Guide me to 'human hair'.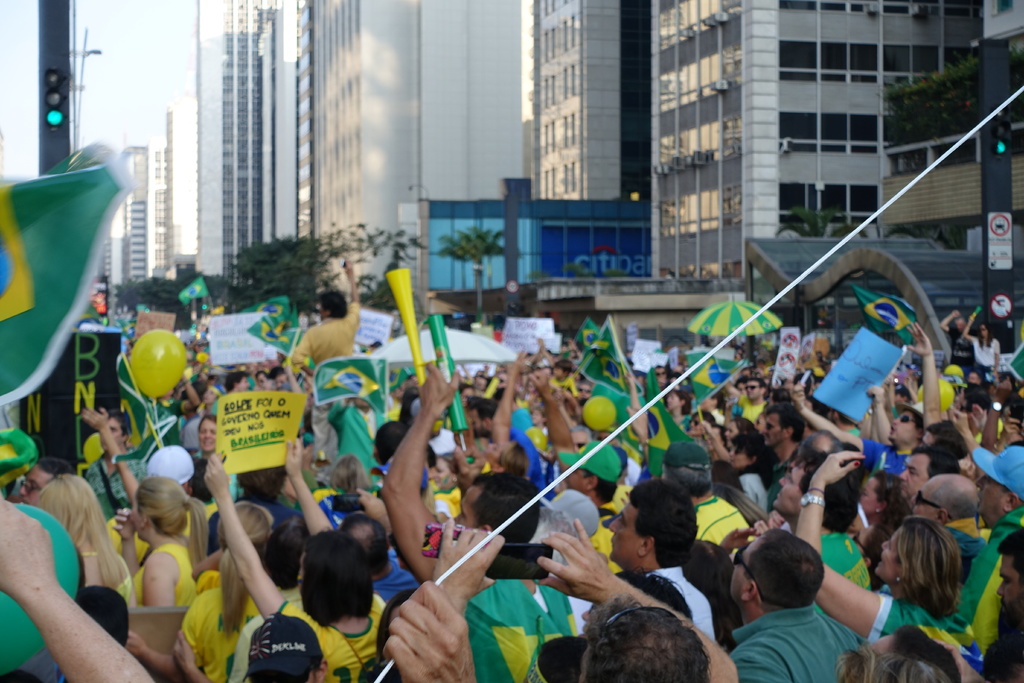
Guidance: pyautogui.locateOnScreen(617, 568, 692, 620).
